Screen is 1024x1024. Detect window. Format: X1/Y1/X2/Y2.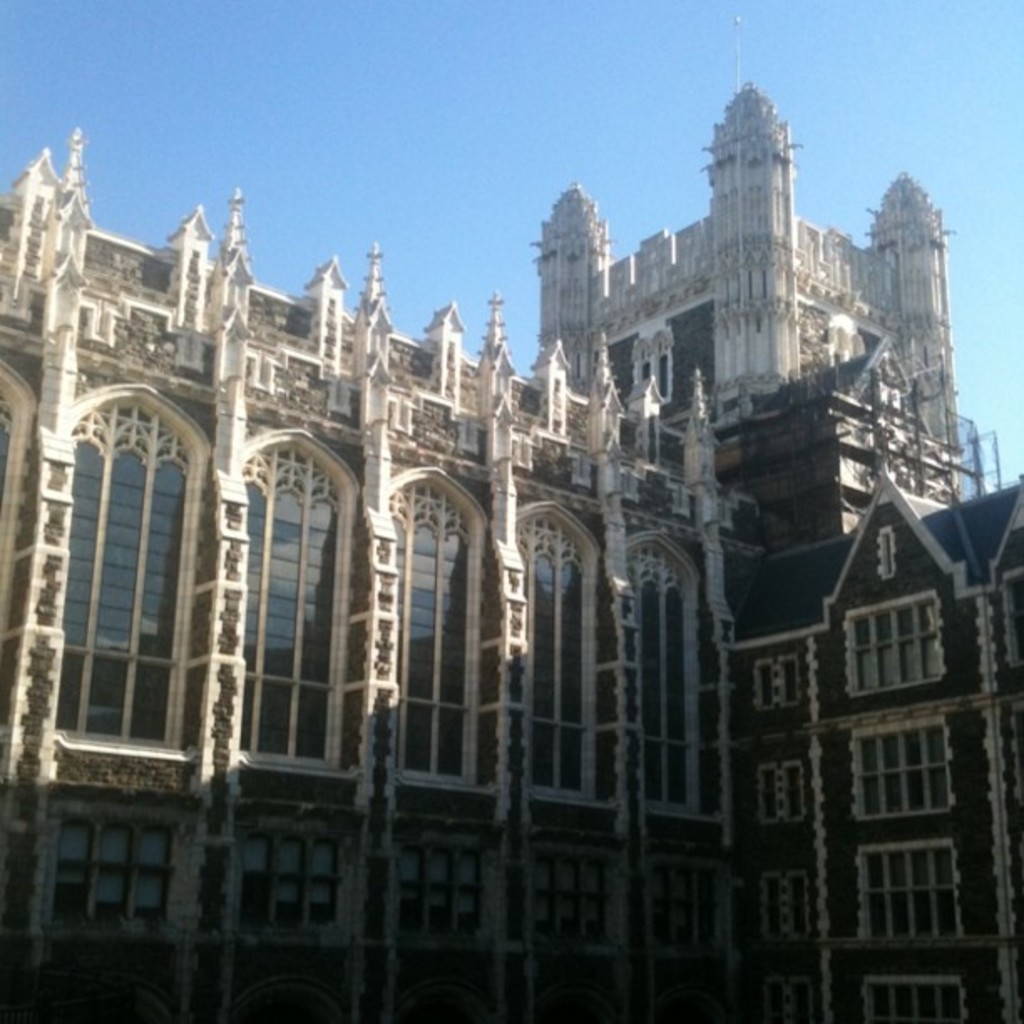
527/855/606/955.
